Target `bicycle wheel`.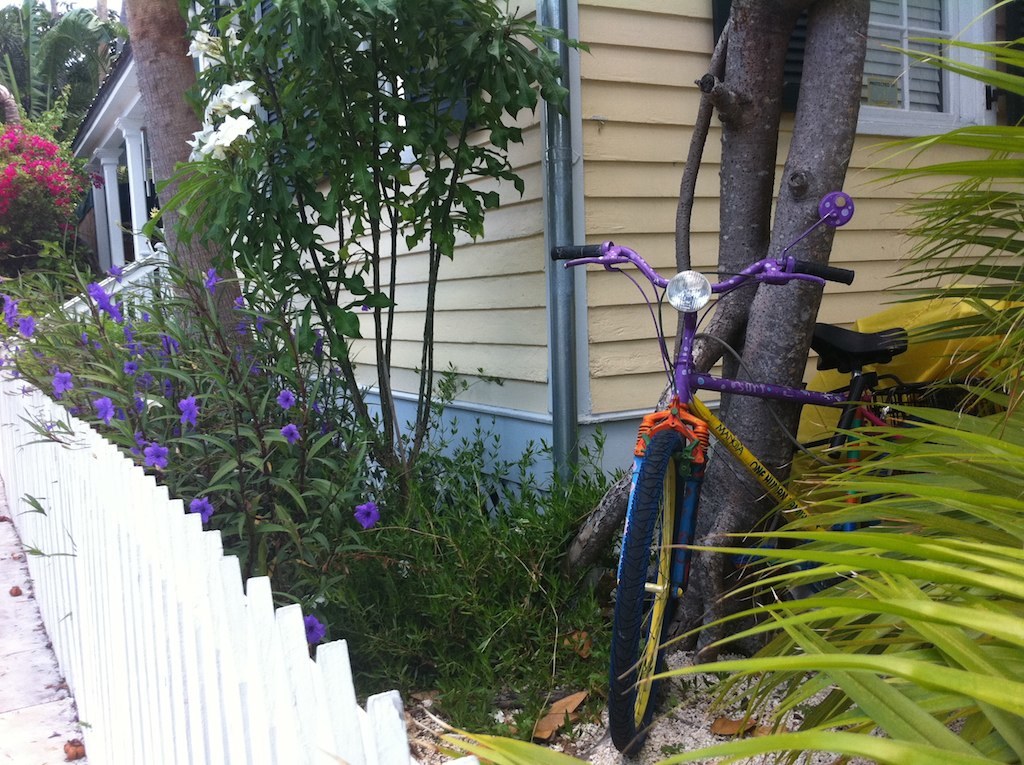
Target region: region(603, 436, 689, 762).
